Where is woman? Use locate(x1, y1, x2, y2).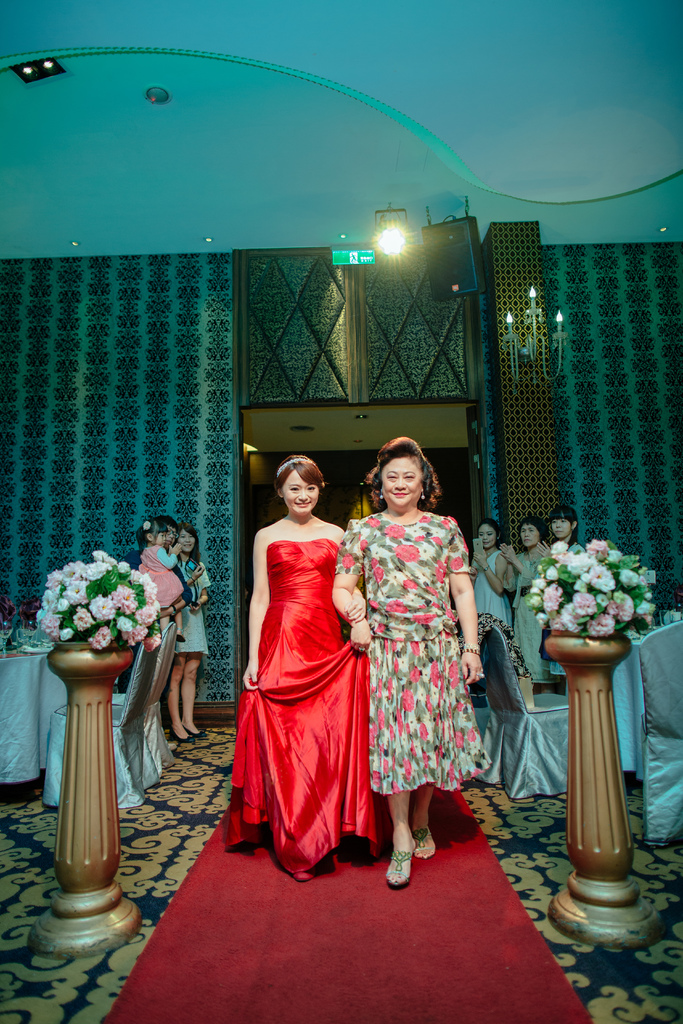
locate(168, 524, 211, 745).
